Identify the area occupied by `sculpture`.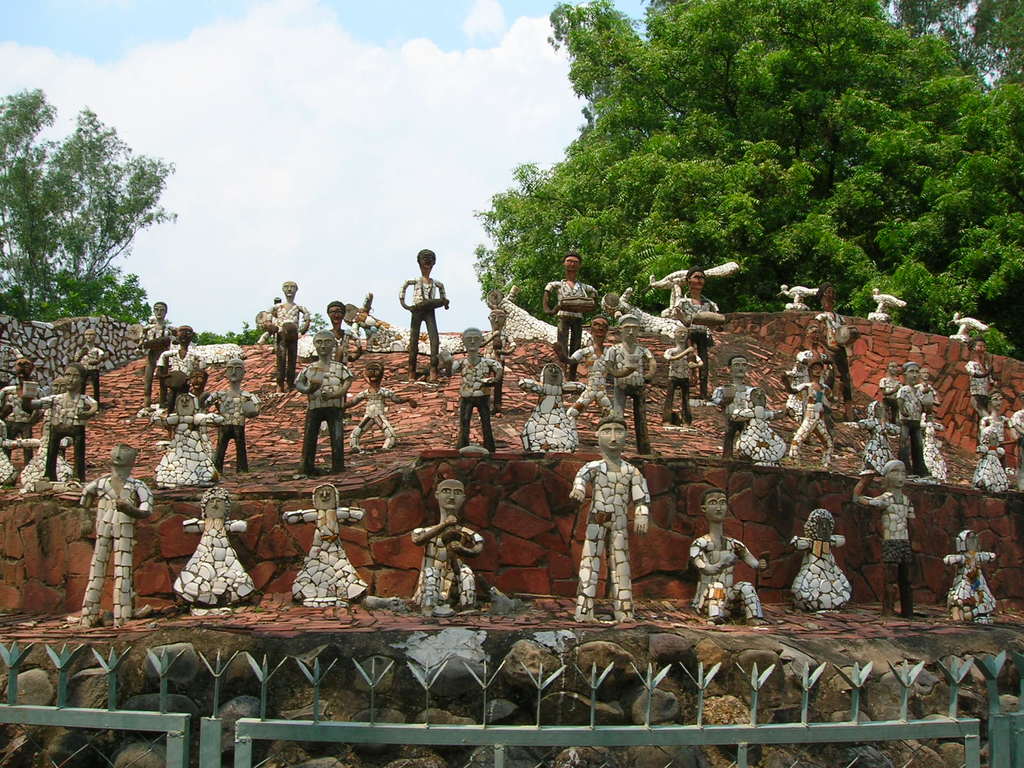
Area: l=280, t=484, r=373, b=606.
